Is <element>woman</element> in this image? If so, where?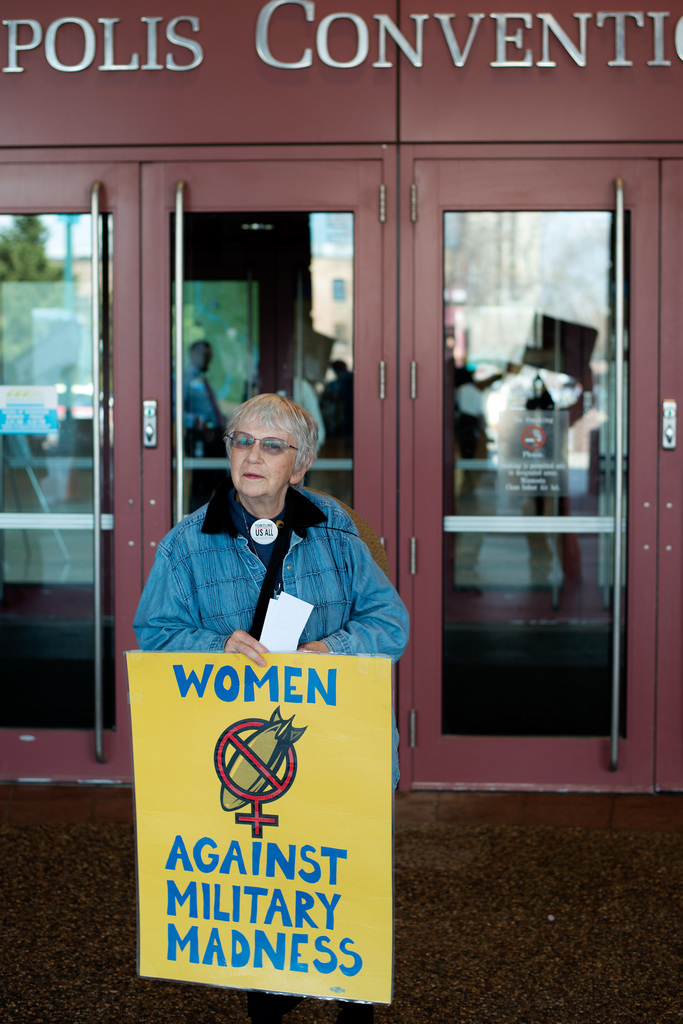
Yes, at Rect(138, 374, 405, 691).
